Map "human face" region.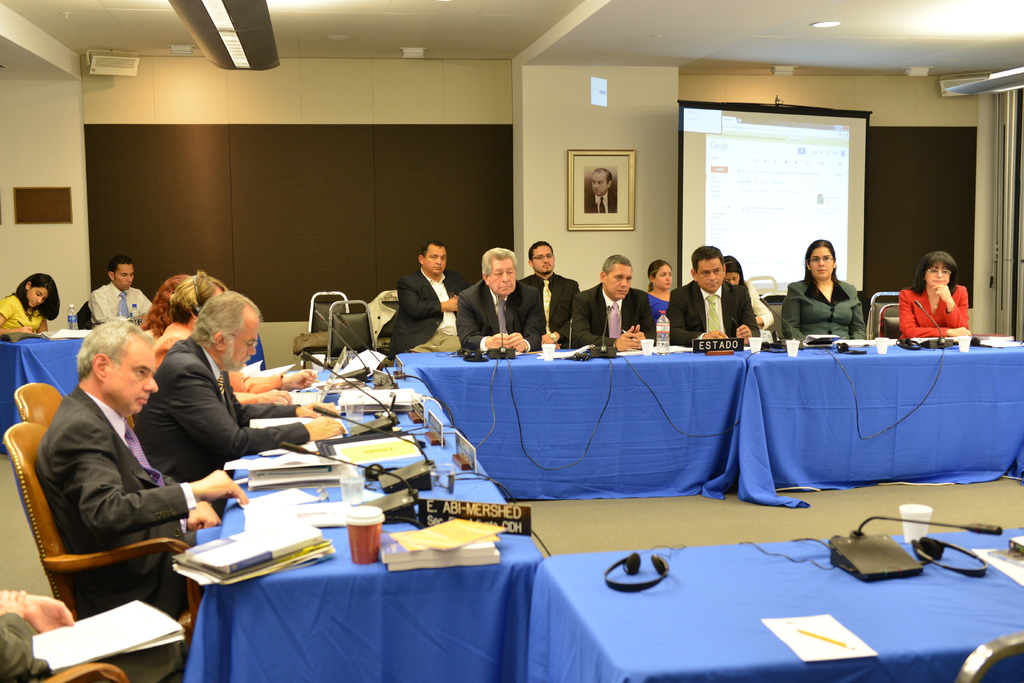
Mapped to [x1=656, y1=267, x2=674, y2=290].
